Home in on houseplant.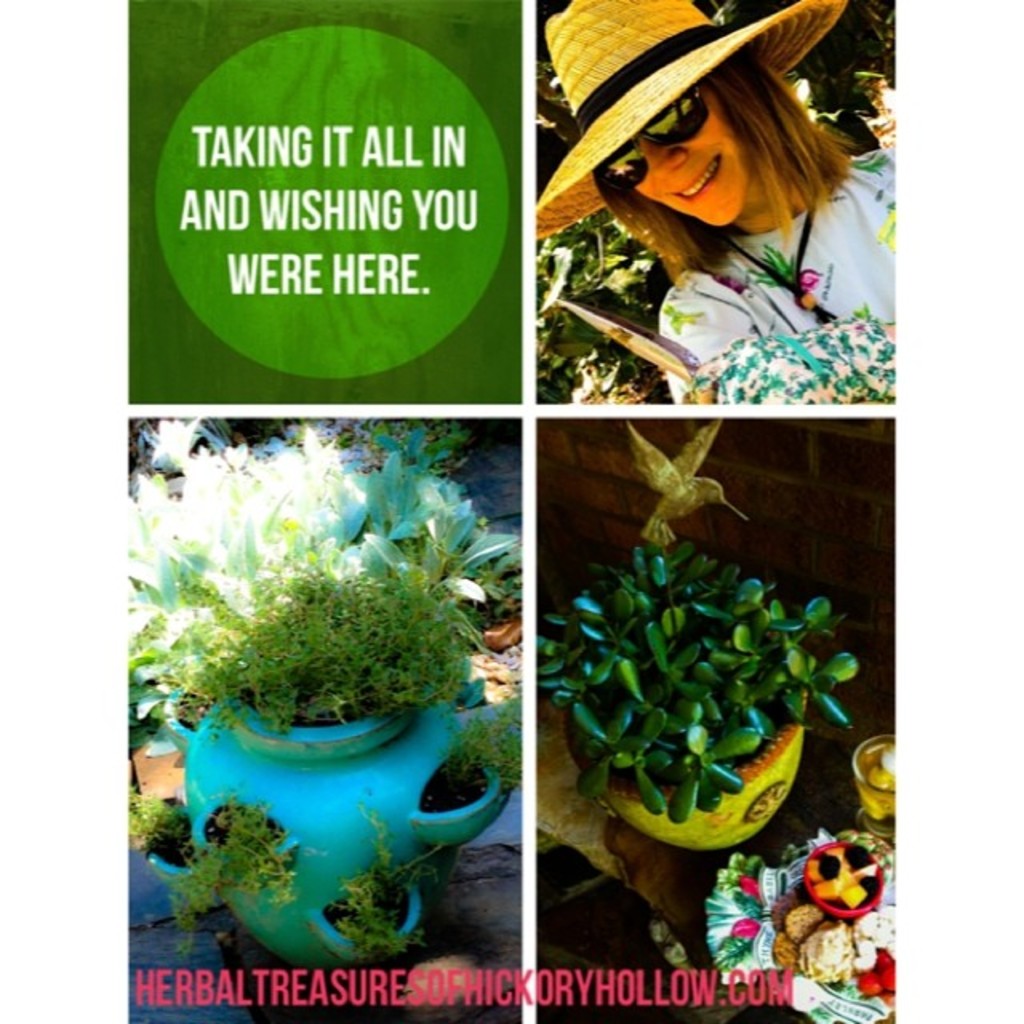
Homed in at pyautogui.locateOnScreen(131, 555, 522, 971).
